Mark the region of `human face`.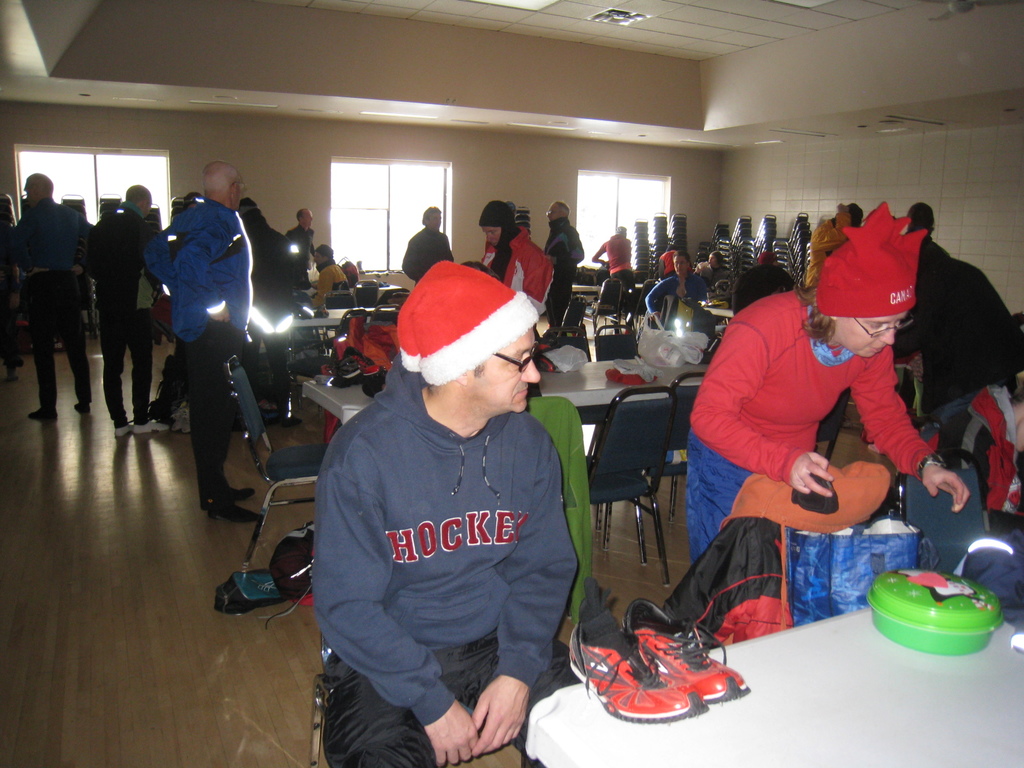
Region: [x1=428, y1=212, x2=443, y2=233].
